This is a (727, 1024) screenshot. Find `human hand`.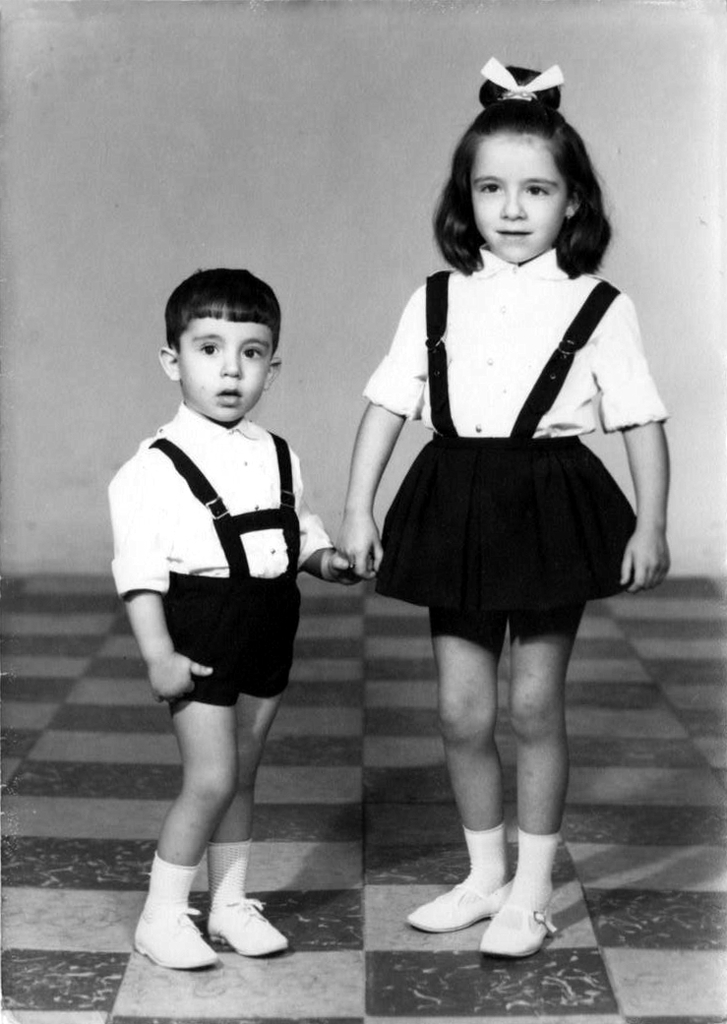
Bounding box: crop(337, 507, 388, 582).
